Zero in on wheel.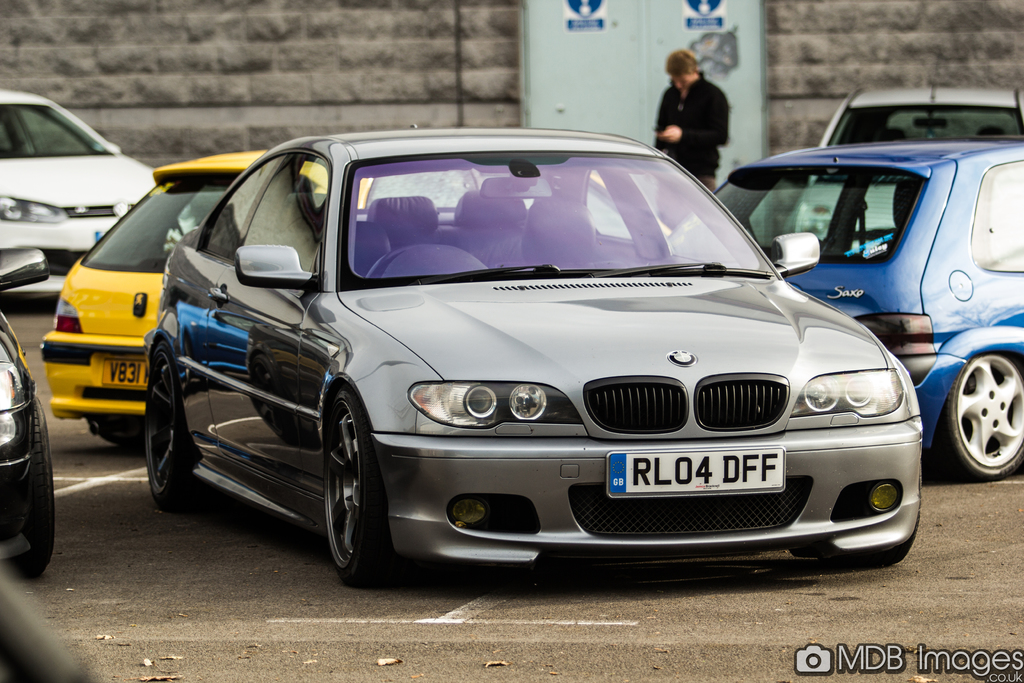
Zeroed in: bbox=[147, 342, 200, 504].
